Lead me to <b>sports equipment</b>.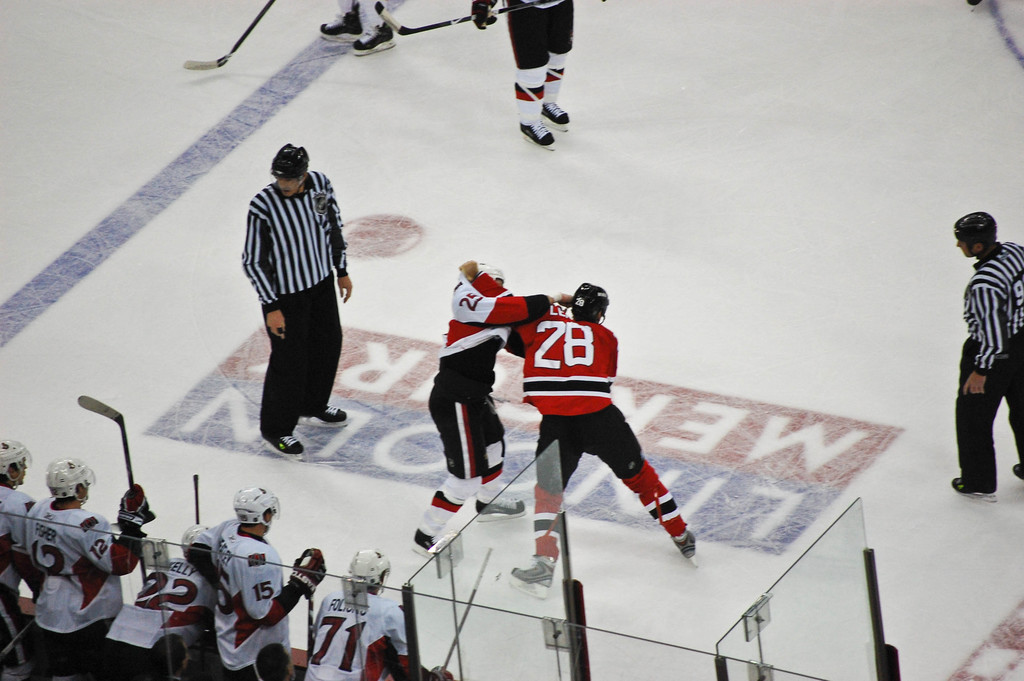
Lead to [x1=481, y1=266, x2=506, y2=290].
